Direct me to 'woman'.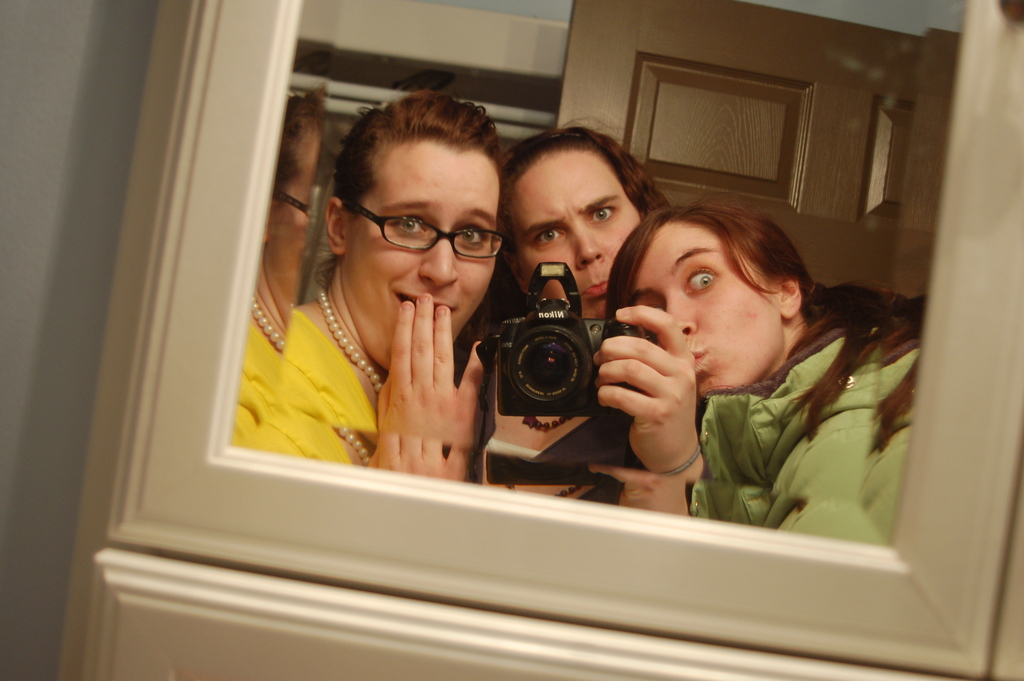
Direction: [left=275, top=86, right=513, bottom=444].
